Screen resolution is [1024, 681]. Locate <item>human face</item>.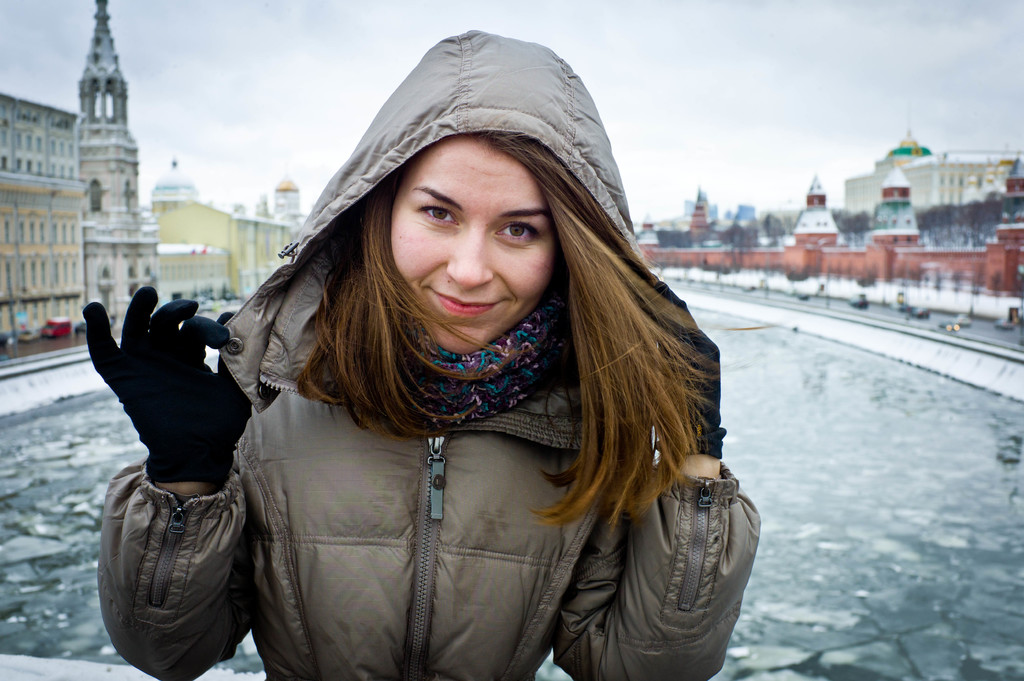
<bbox>381, 132, 559, 357</bbox>.
